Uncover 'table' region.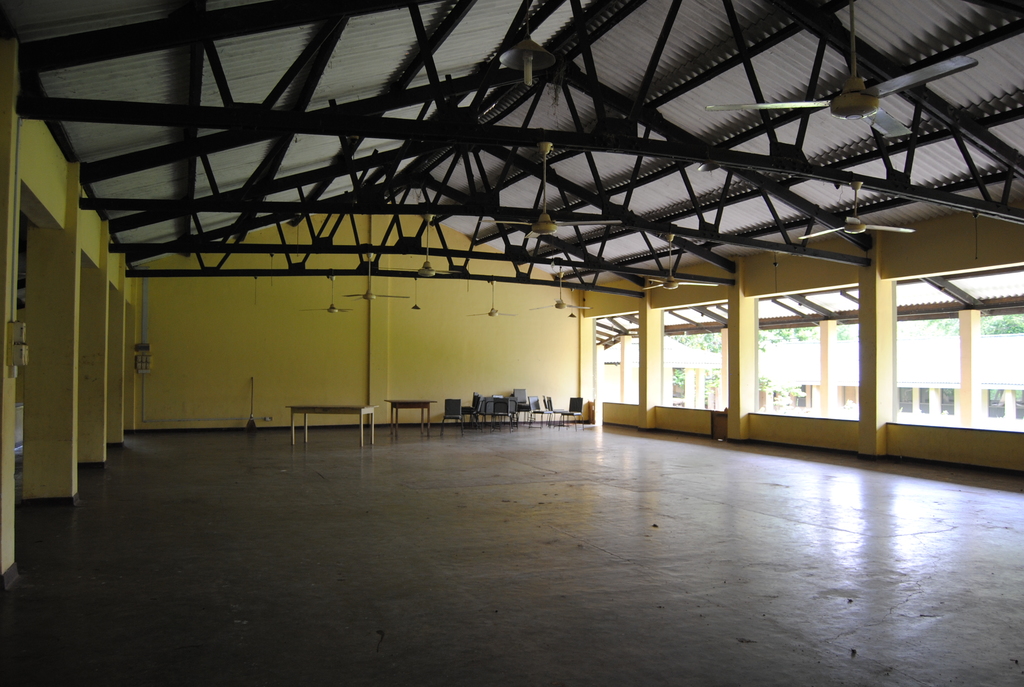
Uncovered: box(385, 399, 435, 438).
